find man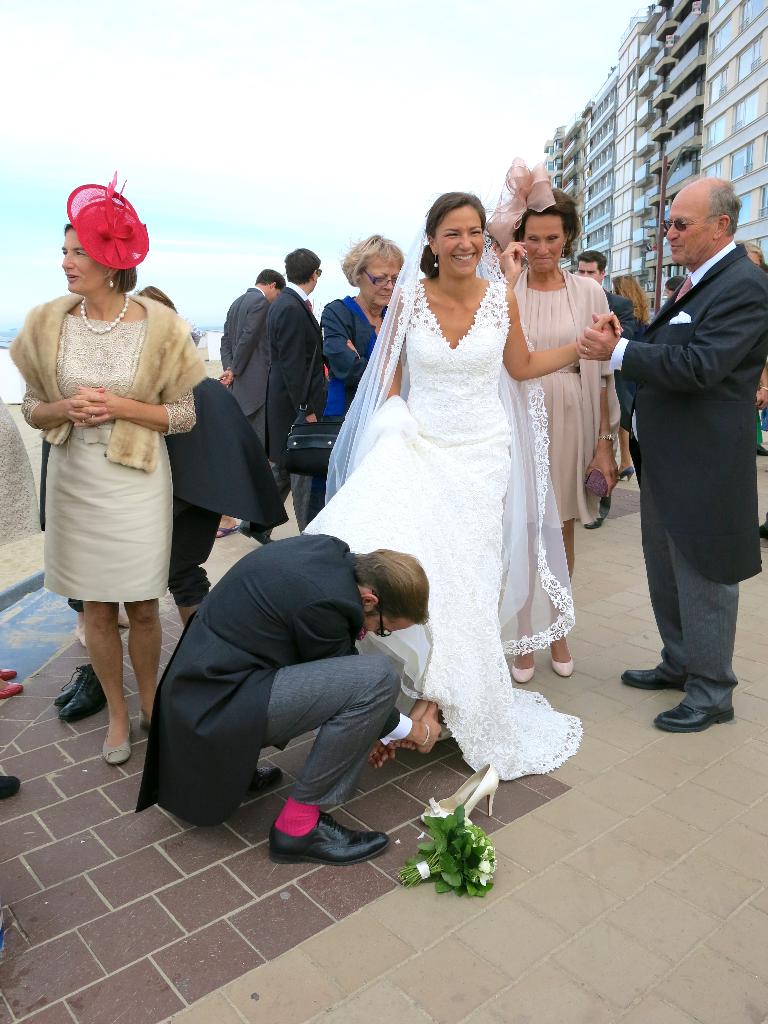
l=575, t=236, r=601, b=281
